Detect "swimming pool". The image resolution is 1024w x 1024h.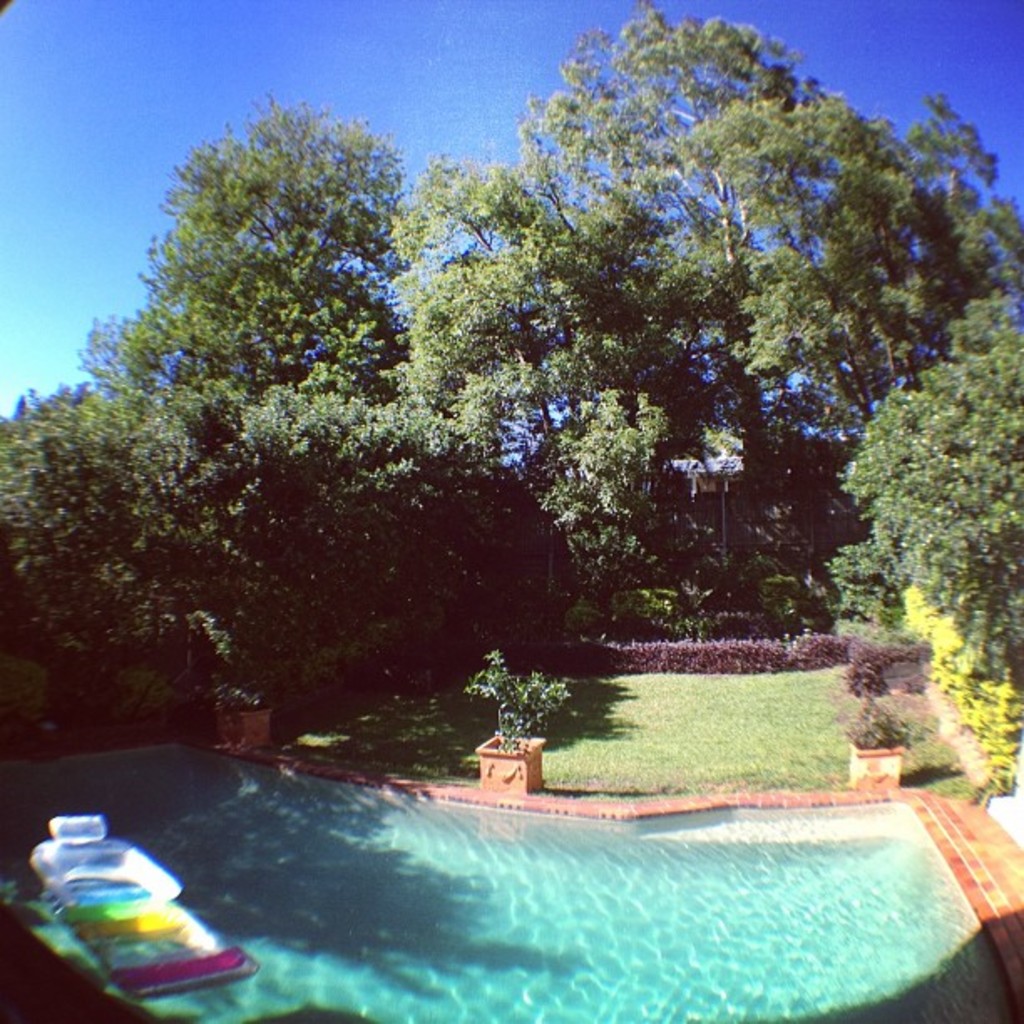
(x1=7, y1=761, x2=1006, y2=1007).
